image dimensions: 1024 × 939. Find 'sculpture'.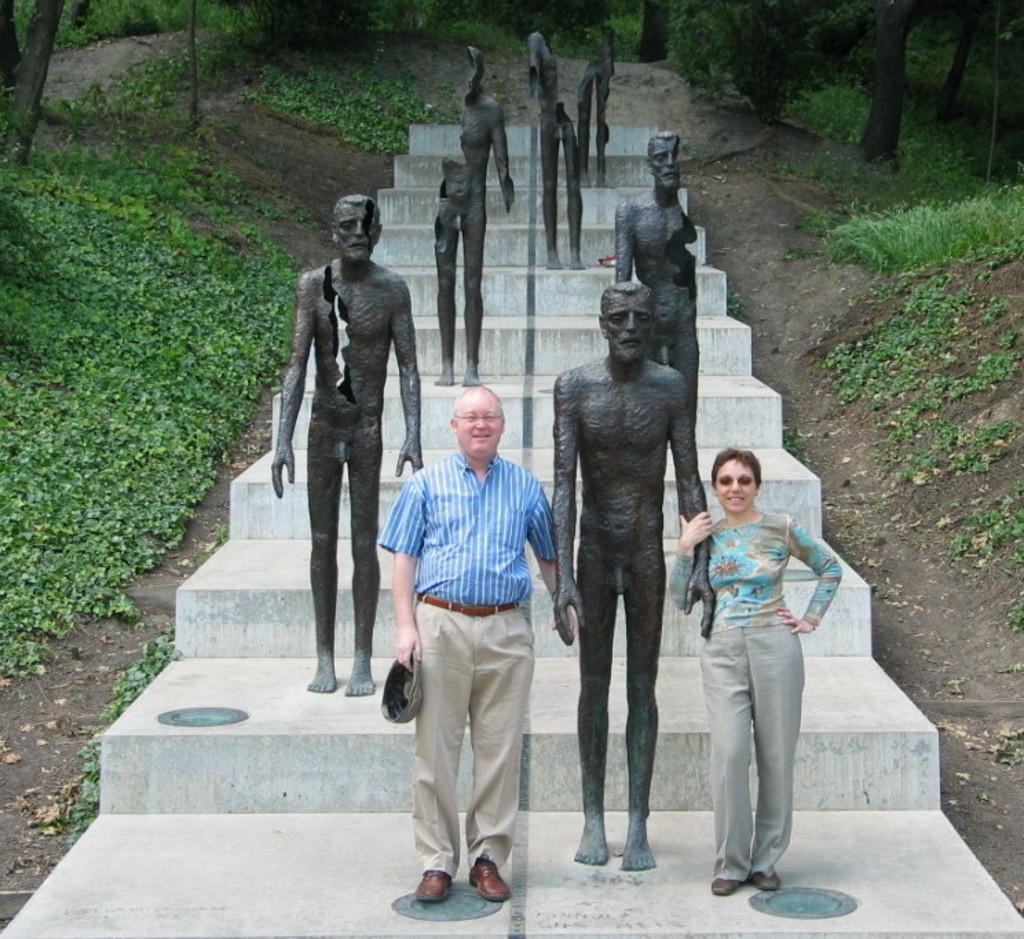
rect(581, 26, 610, 189).
